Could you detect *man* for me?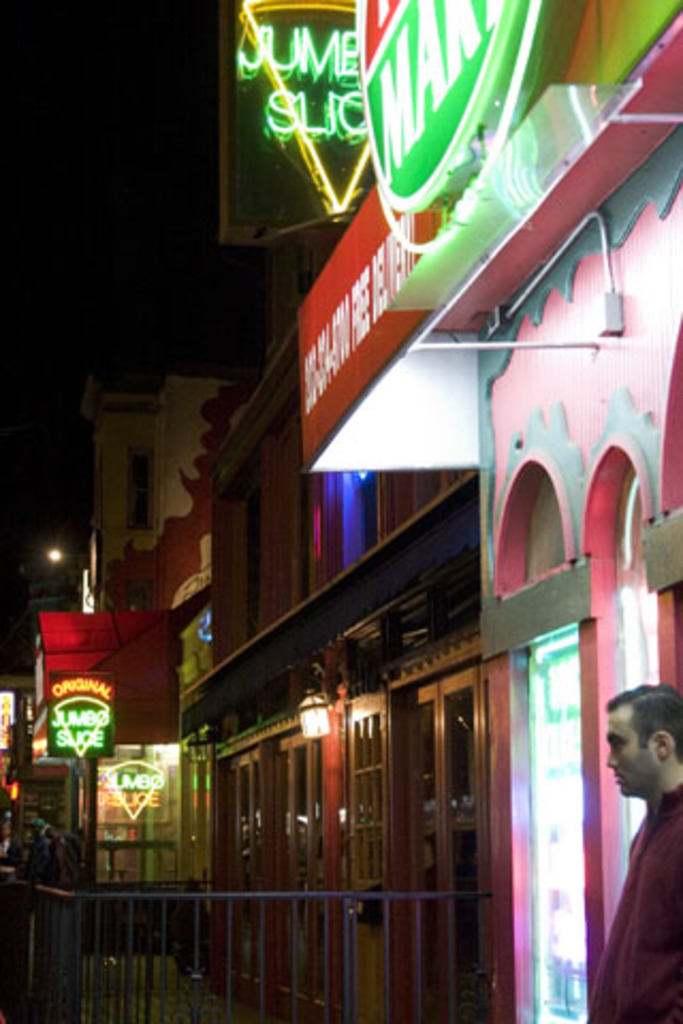
Detection result: 593,670,681,1003.
